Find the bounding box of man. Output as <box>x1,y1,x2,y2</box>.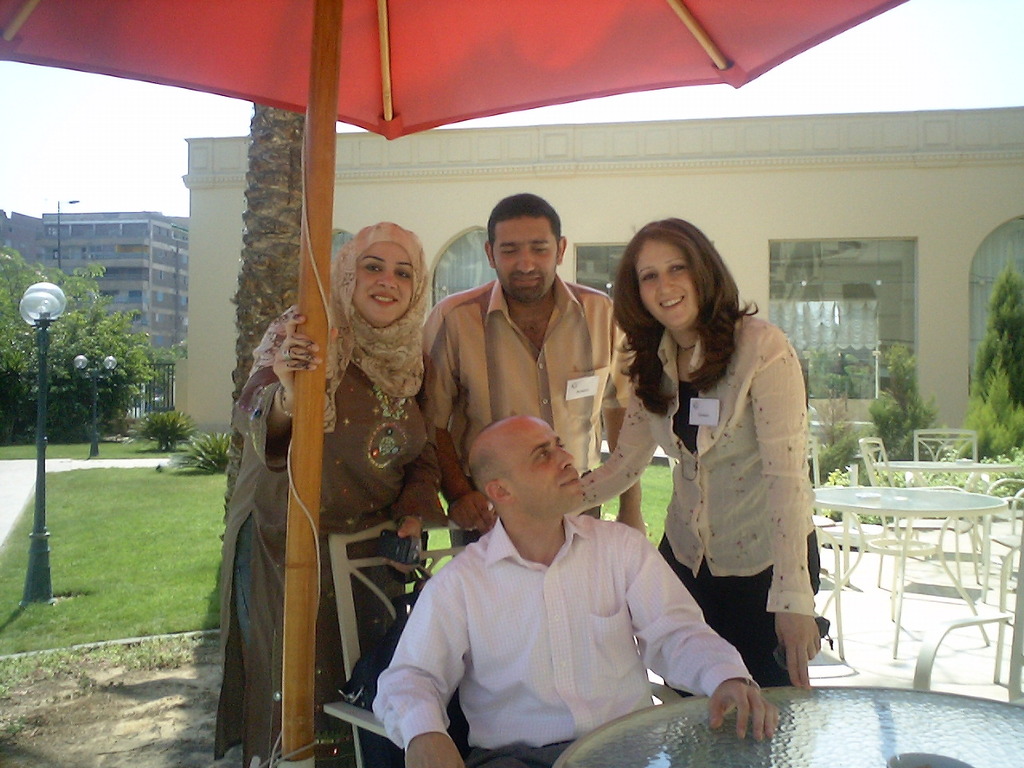
<box>370,379,725,752</box>.
